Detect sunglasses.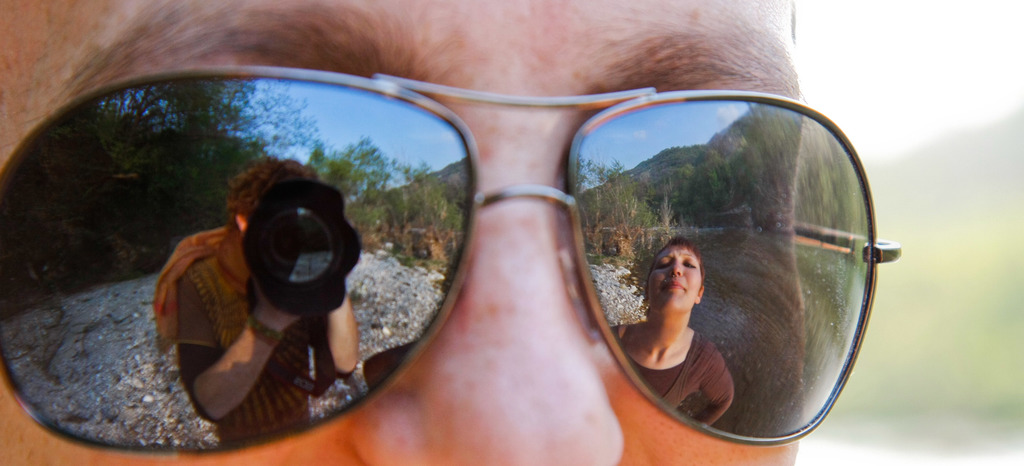
Detected at box=[0, 65, 899, 451].
